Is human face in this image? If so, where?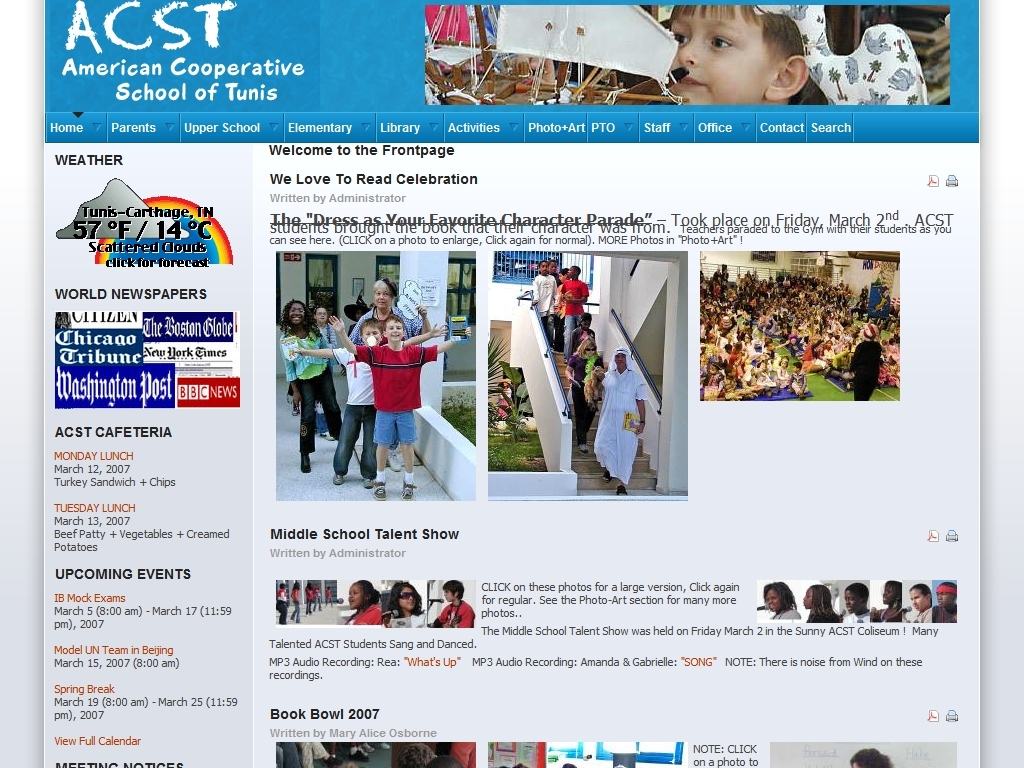
Yes, at (x1=349, y1=586, x2=362, y2=607).
